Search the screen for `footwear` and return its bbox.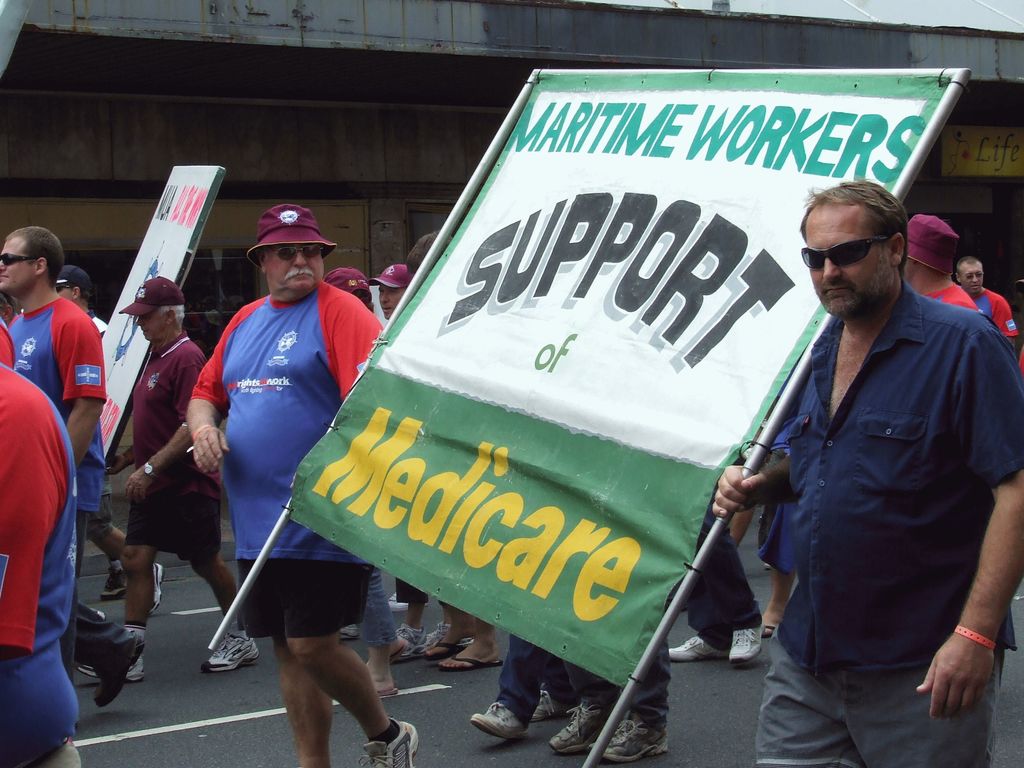
Found: {"left": 358, "top": 722, "right": 415, "bottom": 767}.
